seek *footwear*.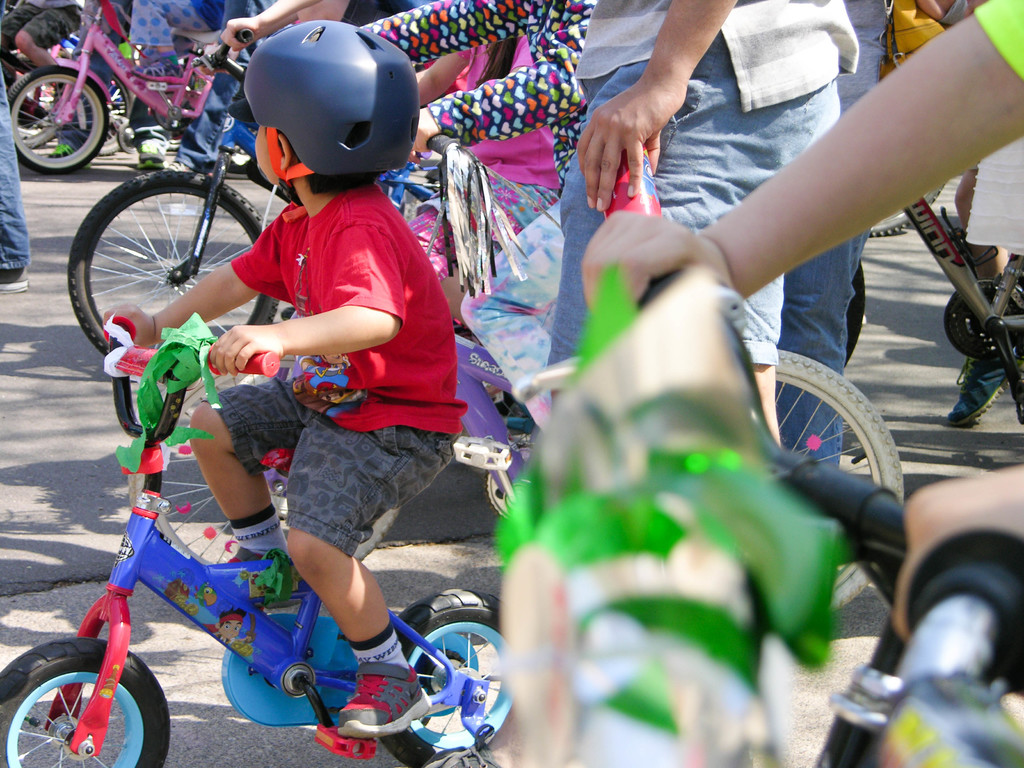
0,263,25,288.
